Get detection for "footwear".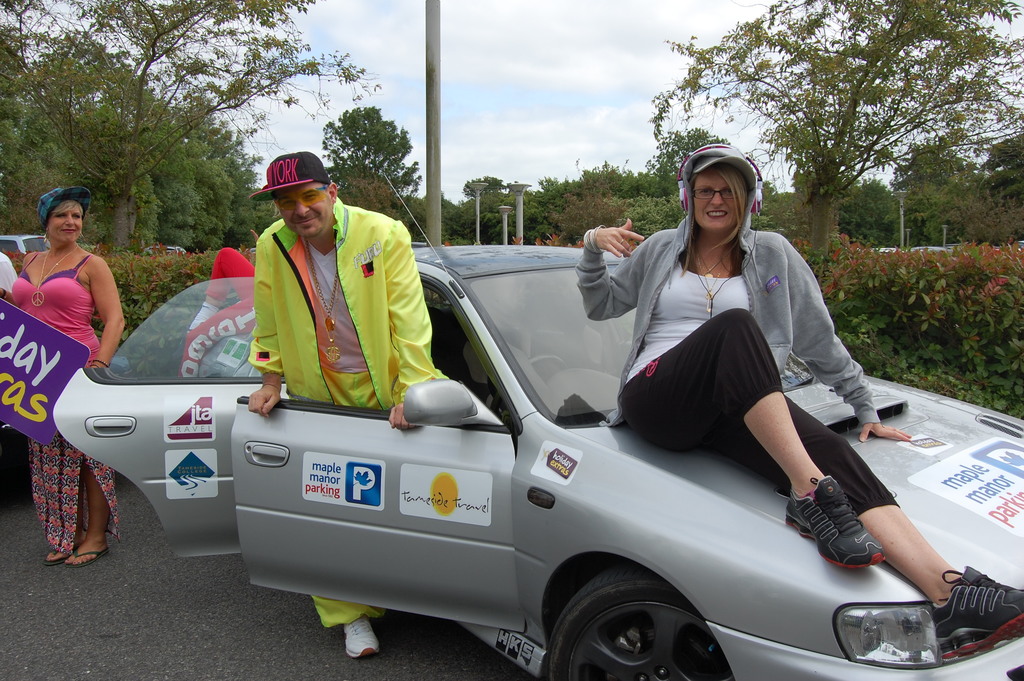
Detection: select_region(920, 569, 1002, 657).
